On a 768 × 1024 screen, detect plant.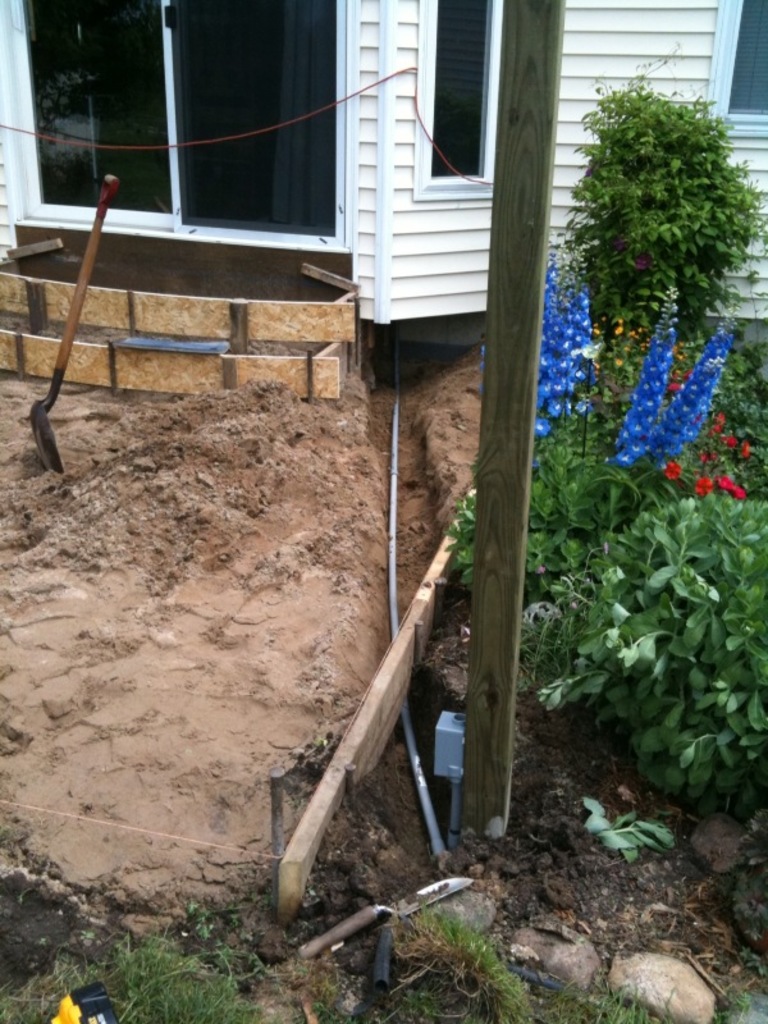
442 424 646 593.
